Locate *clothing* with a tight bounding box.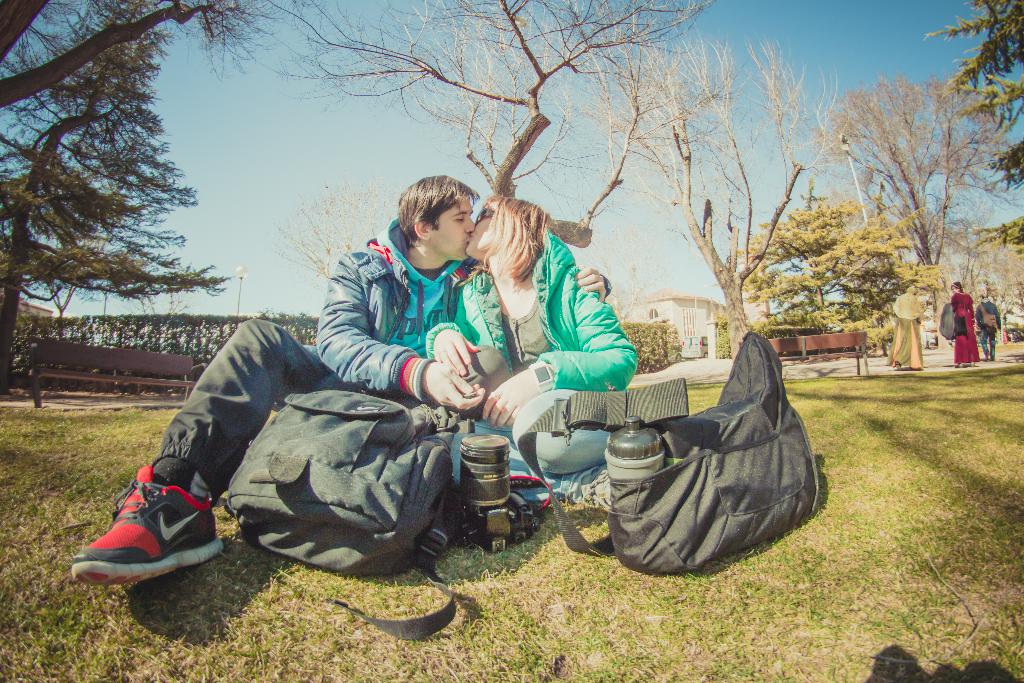
select_region(948, 295, 975, 360).
